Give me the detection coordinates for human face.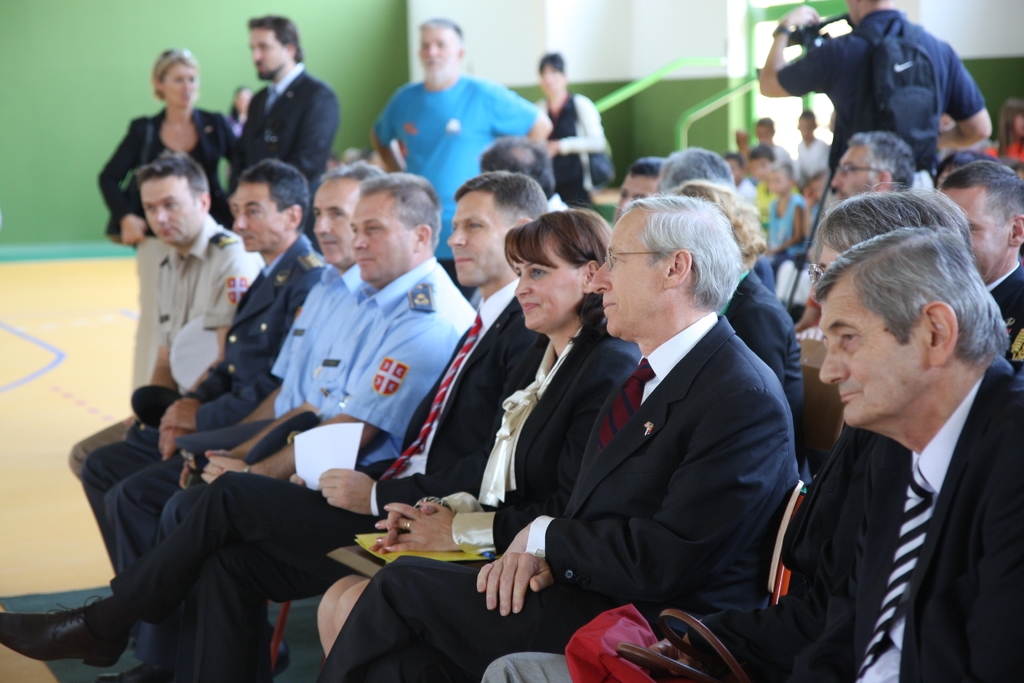
l=542, t=64, r=558, b=92.
